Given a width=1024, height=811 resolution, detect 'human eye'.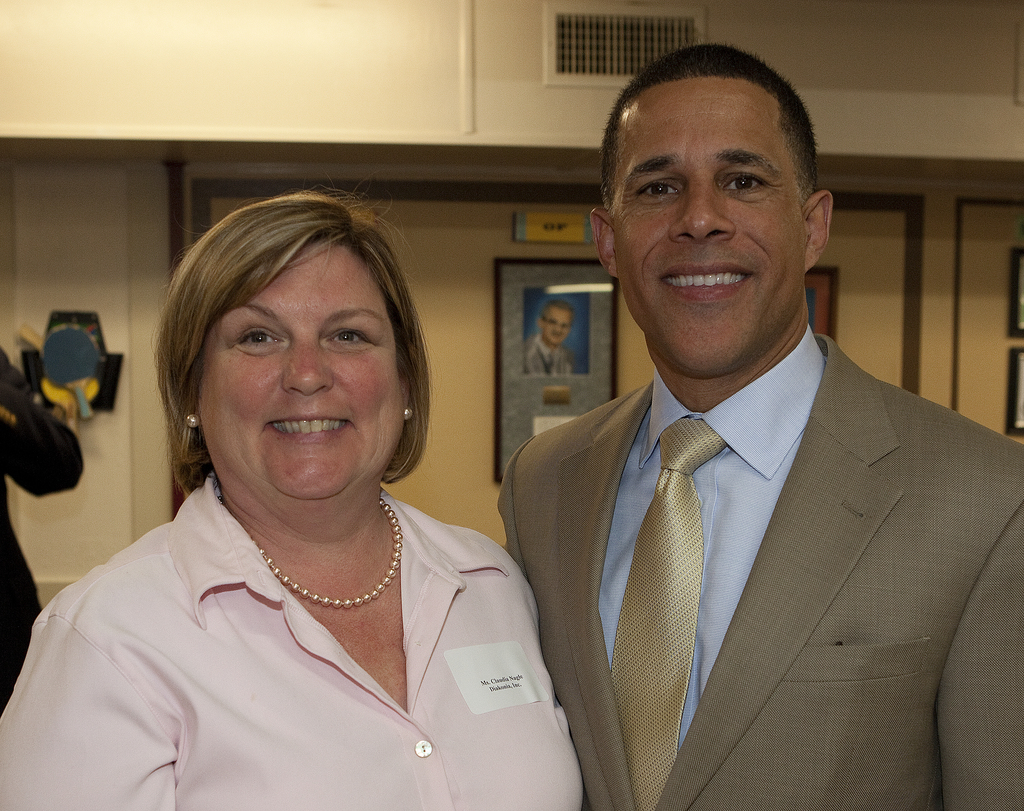
<region>632, 171, 688, 209</region>.
